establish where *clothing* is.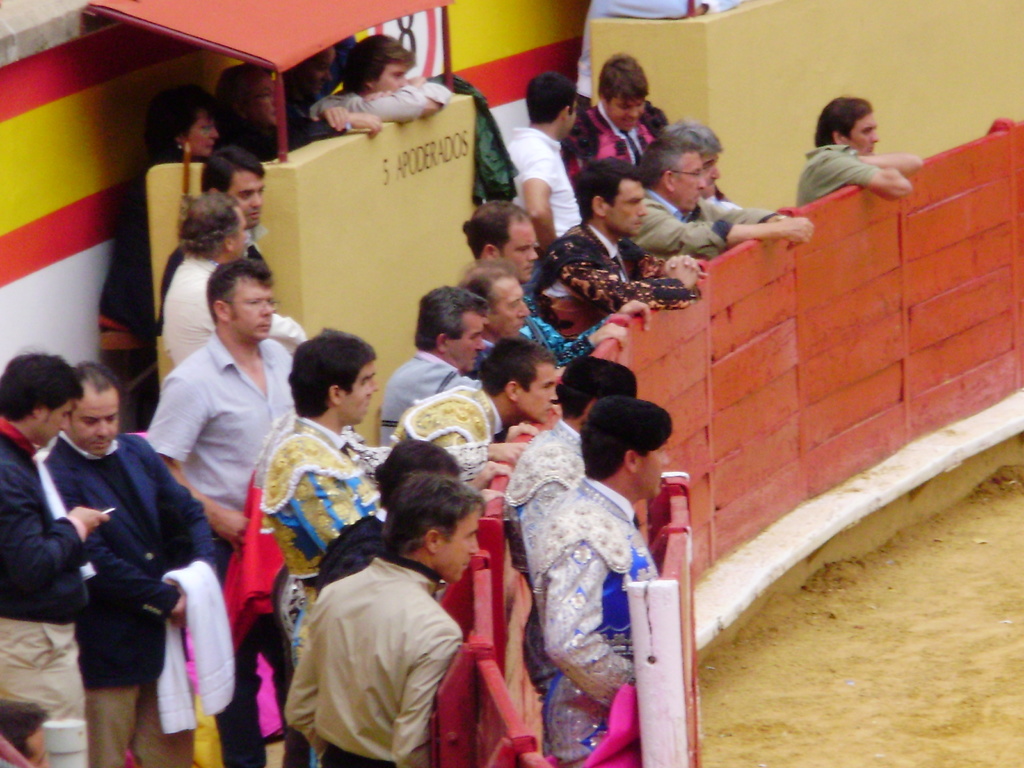
Established at detection(380, 348, 481, 435).
